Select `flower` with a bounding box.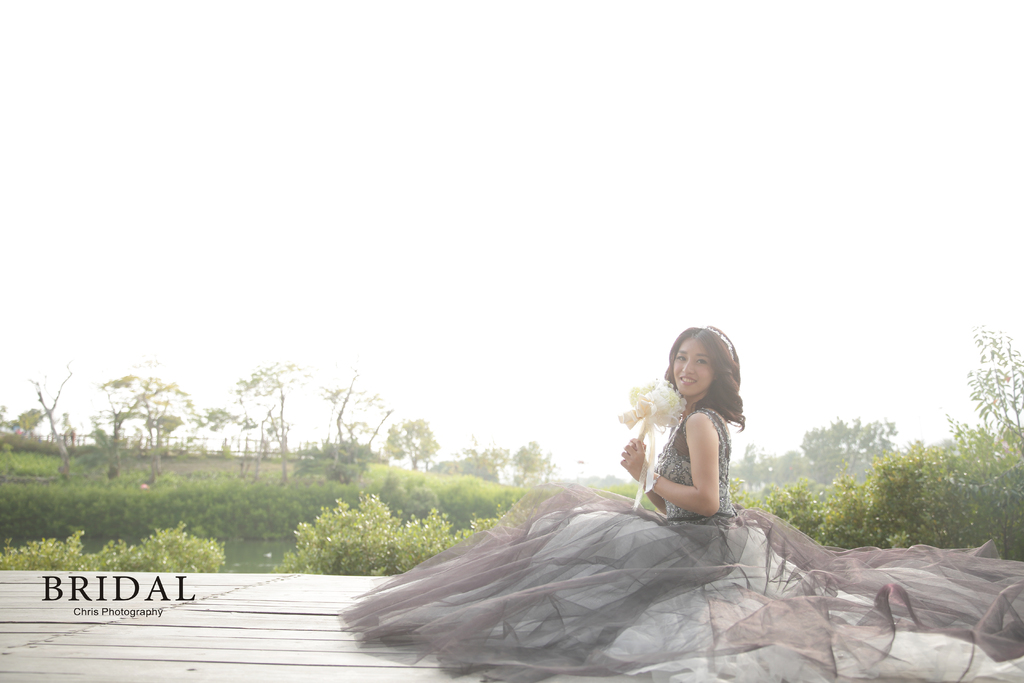
select_region(619, 372, 686, 431).
